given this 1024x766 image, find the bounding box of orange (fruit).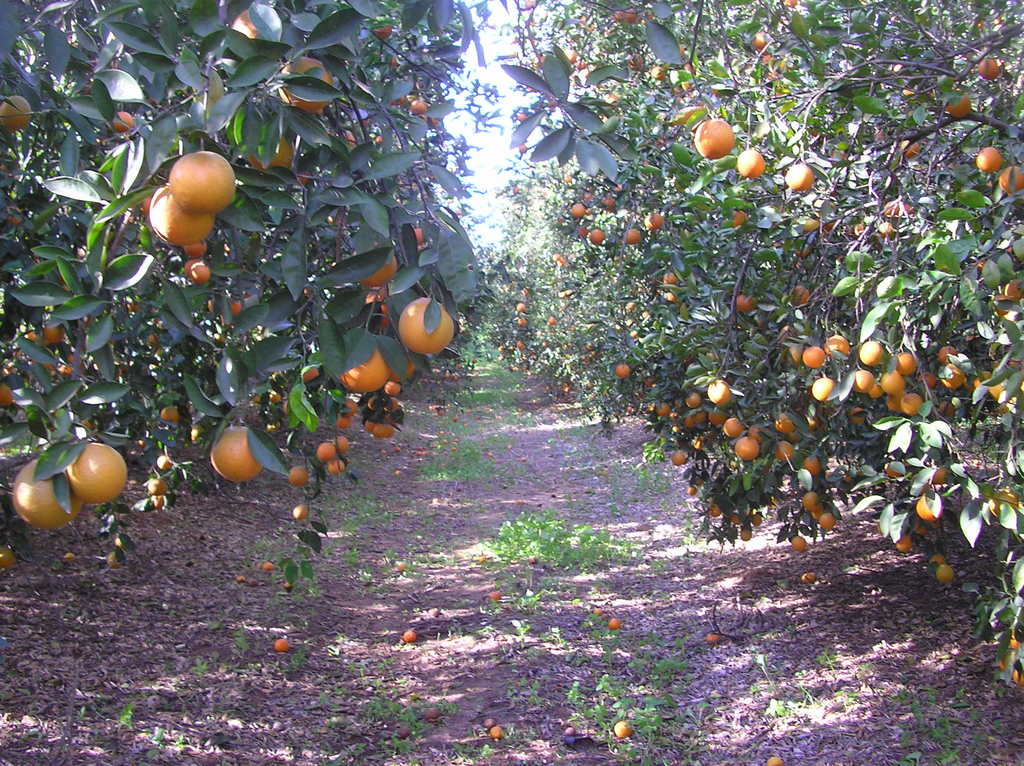
<region>894, 392, 921, 429</region>.
